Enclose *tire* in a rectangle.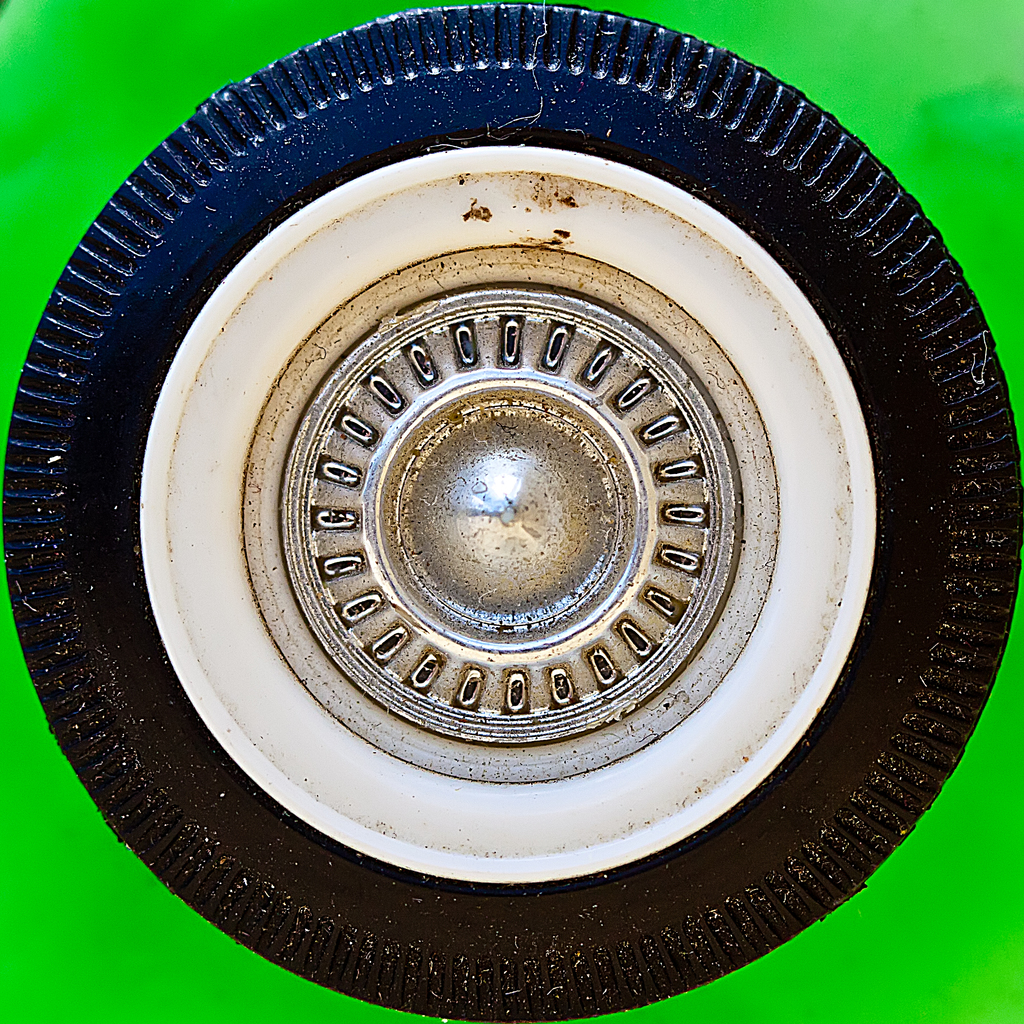
<region>0, 0, 1004, 919</region>.
